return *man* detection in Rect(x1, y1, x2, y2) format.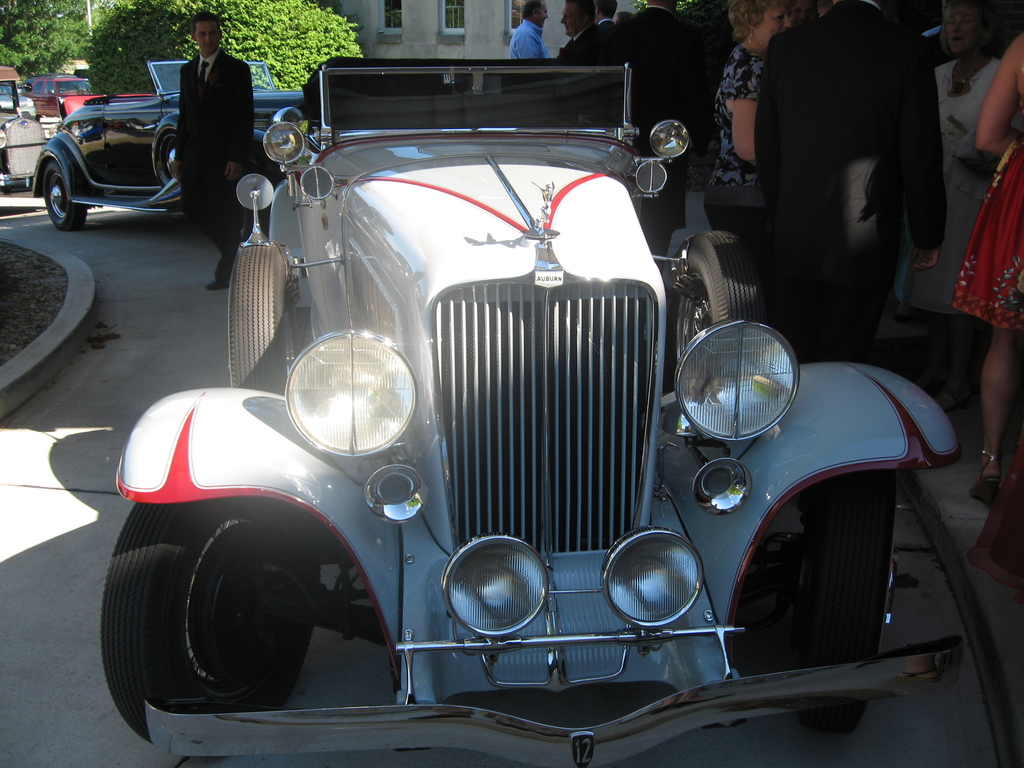
Rect(588, 0, 713, 275).
